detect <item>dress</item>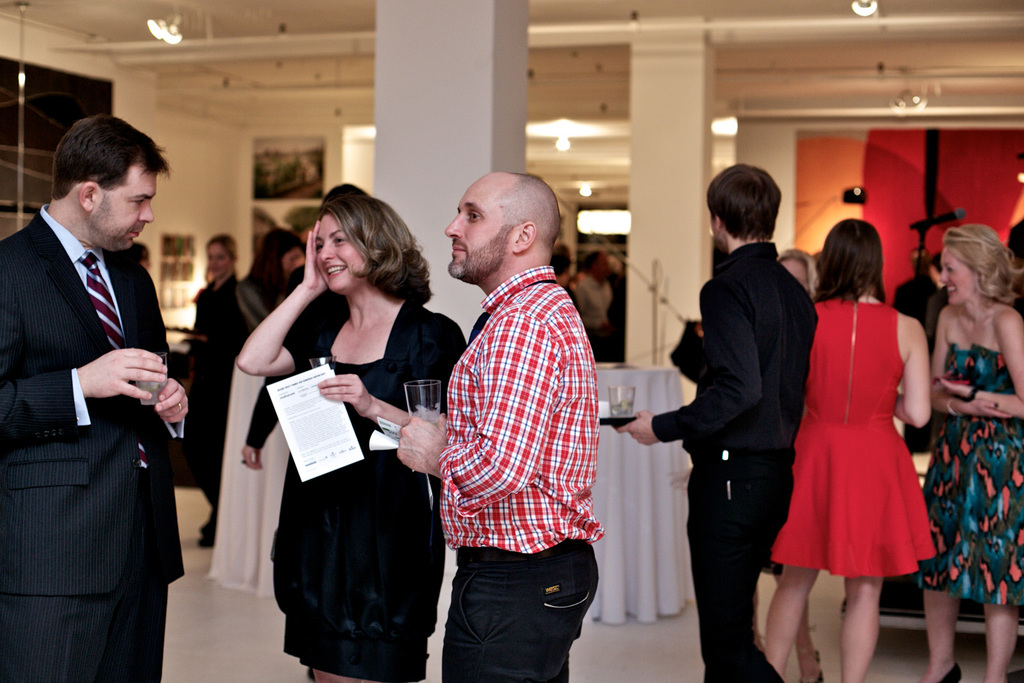
bbox=(771, 296, 942, 576)
